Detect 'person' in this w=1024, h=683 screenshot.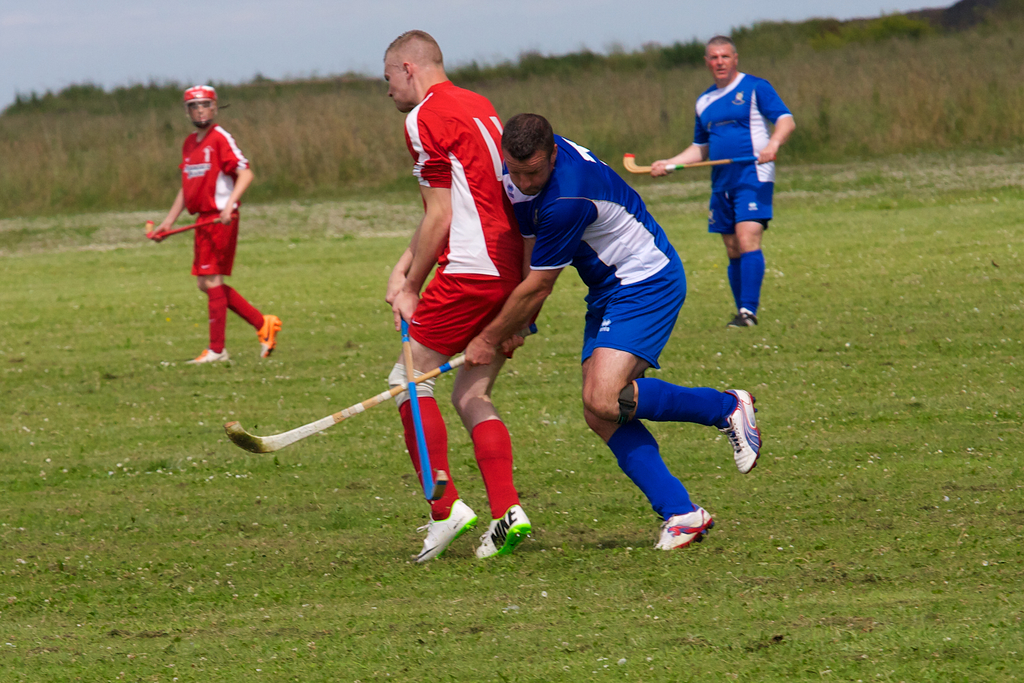
Detection: l=145, t=75, r=284, b=363.
